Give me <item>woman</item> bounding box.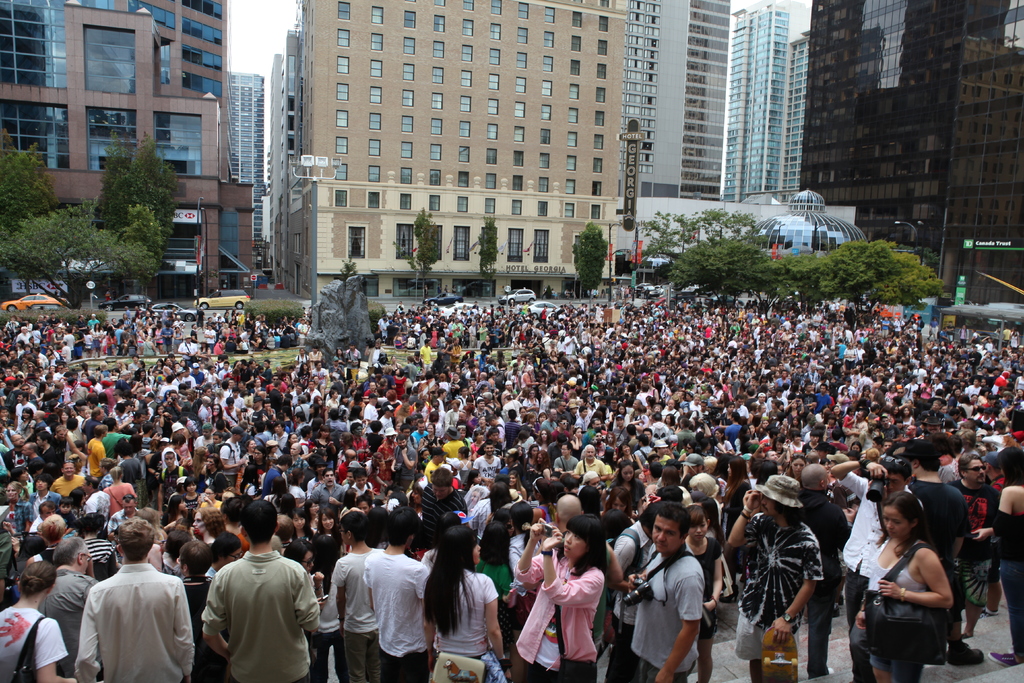
detection(248, 377, 267, 397).
